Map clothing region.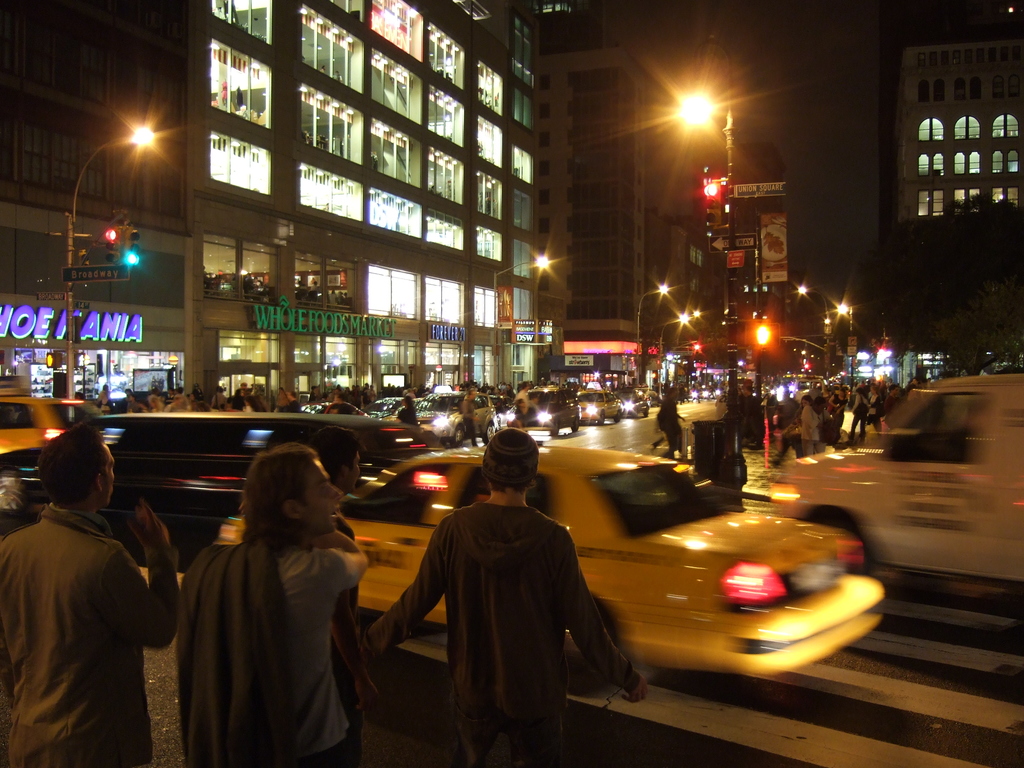
Mapped to x1=397, y1=401, x2=420, y2=431.
